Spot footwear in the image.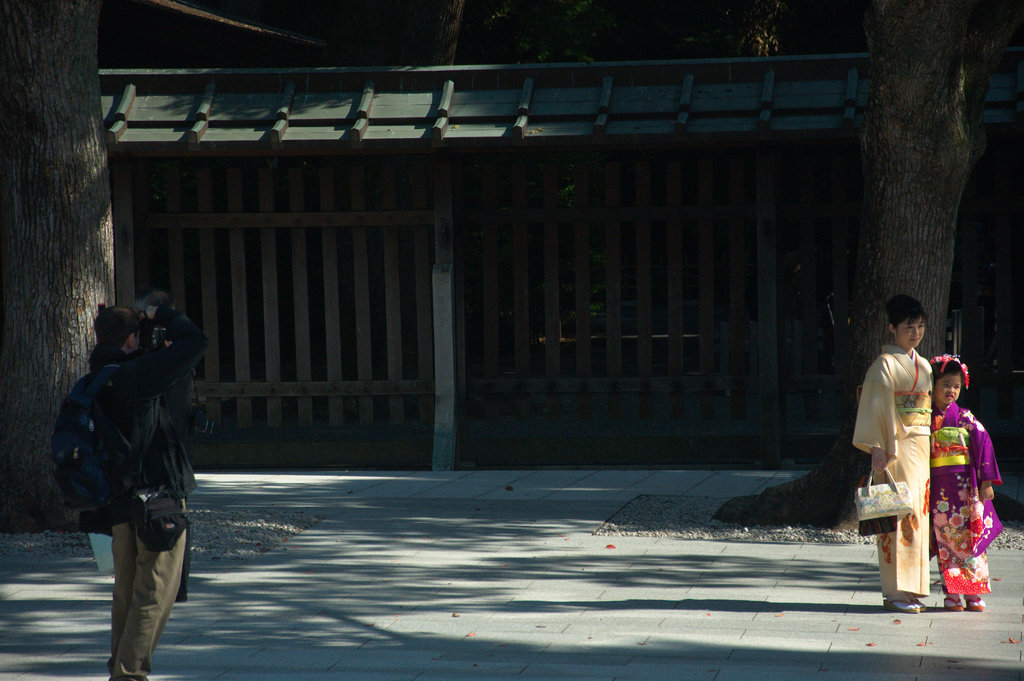
footwear found at left=881, top=597, right=918, bottom=617.
